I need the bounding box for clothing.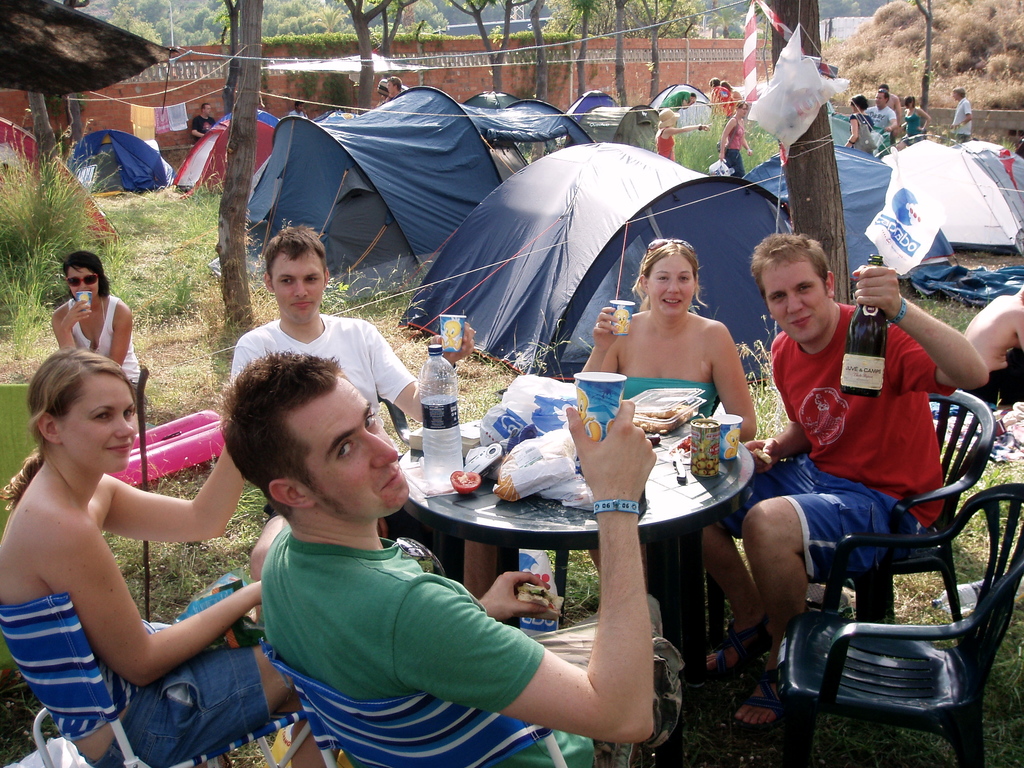
Here it is: box(653, 129, 675, 161).
